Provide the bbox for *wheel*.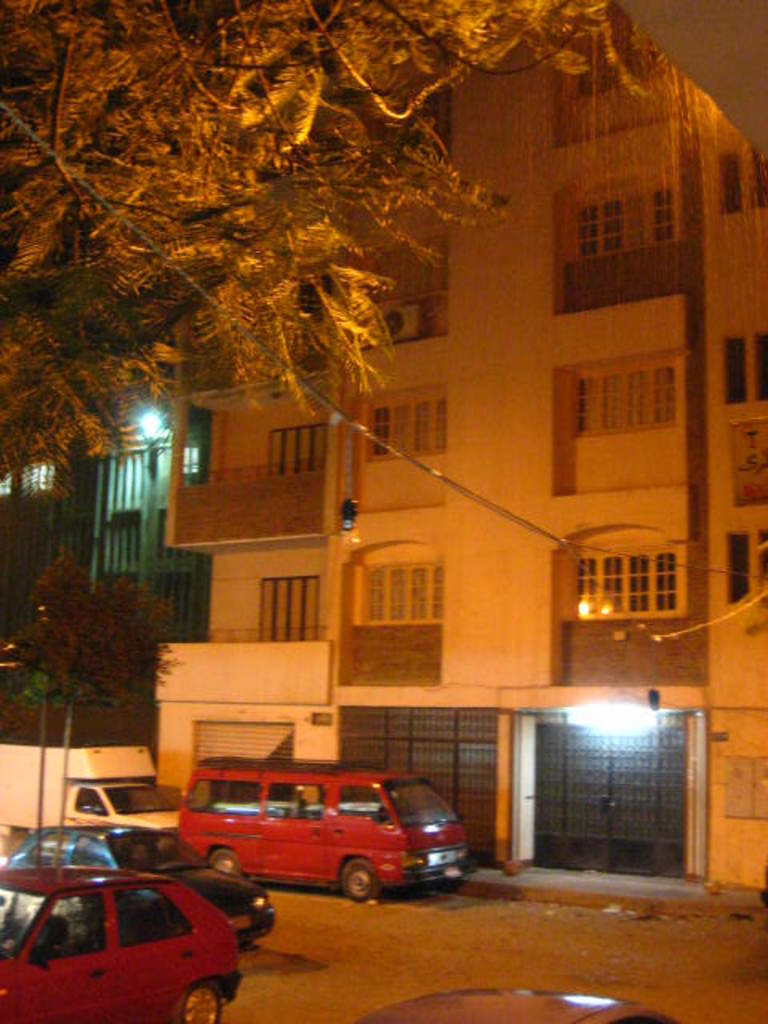
(x1=170, y1=982, x2=224, y2=1022).
